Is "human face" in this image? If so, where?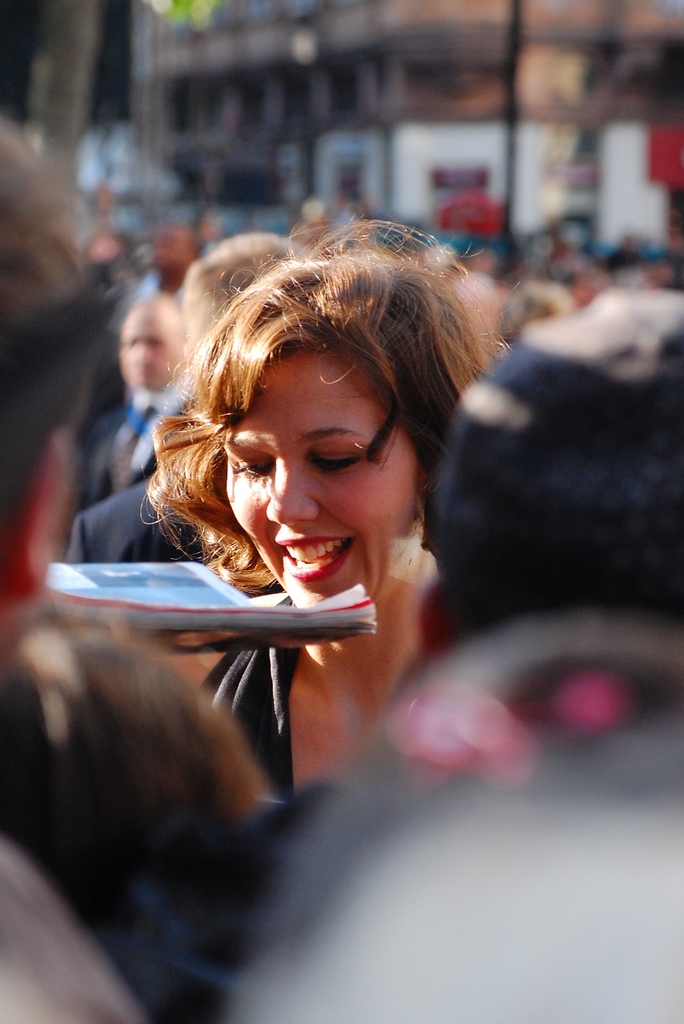
Yes, at [left=222, top=340, right=420, bottom=604].
